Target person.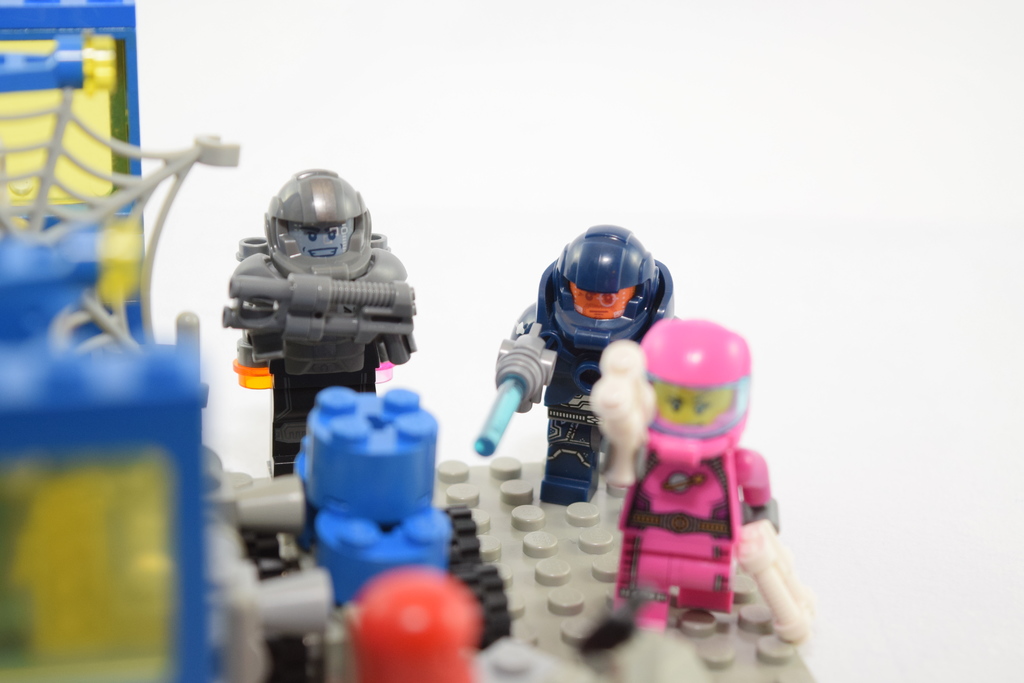
Target region: 501 224 675 509.
